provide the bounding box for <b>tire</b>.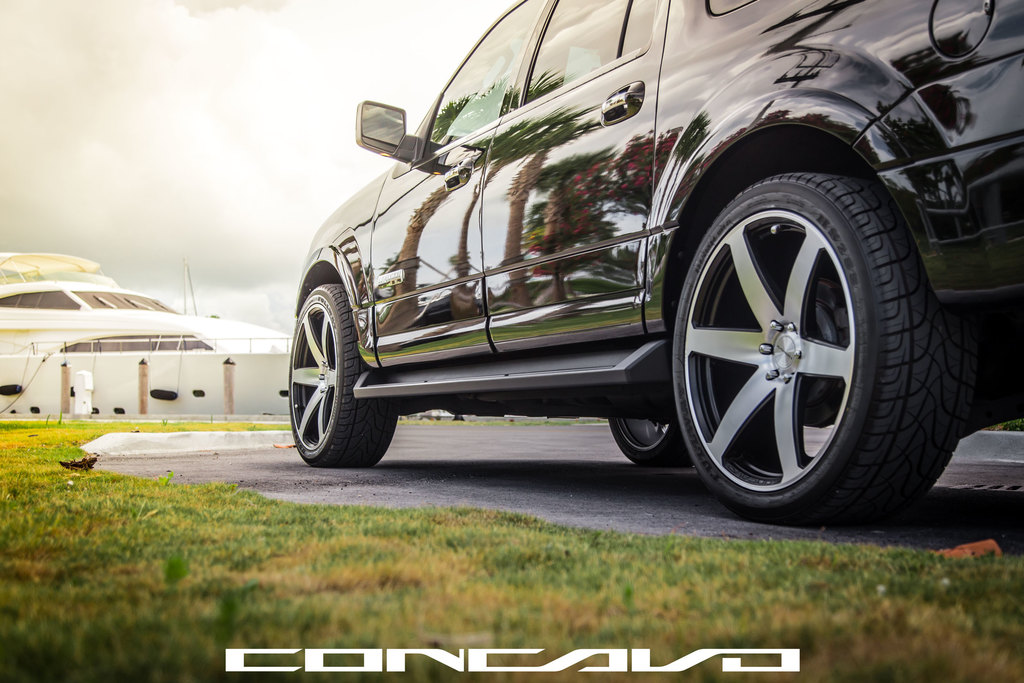
x1=610 y1=414 x2=691 y2=469.
